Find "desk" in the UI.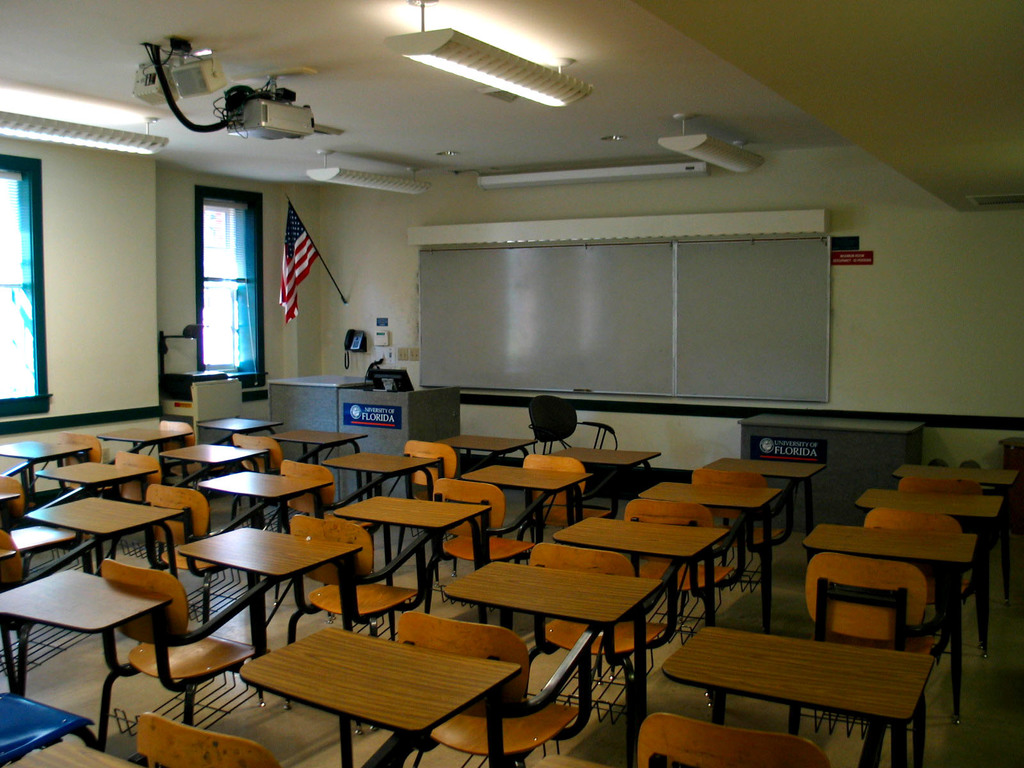
UI element at 456,458,595,544.
